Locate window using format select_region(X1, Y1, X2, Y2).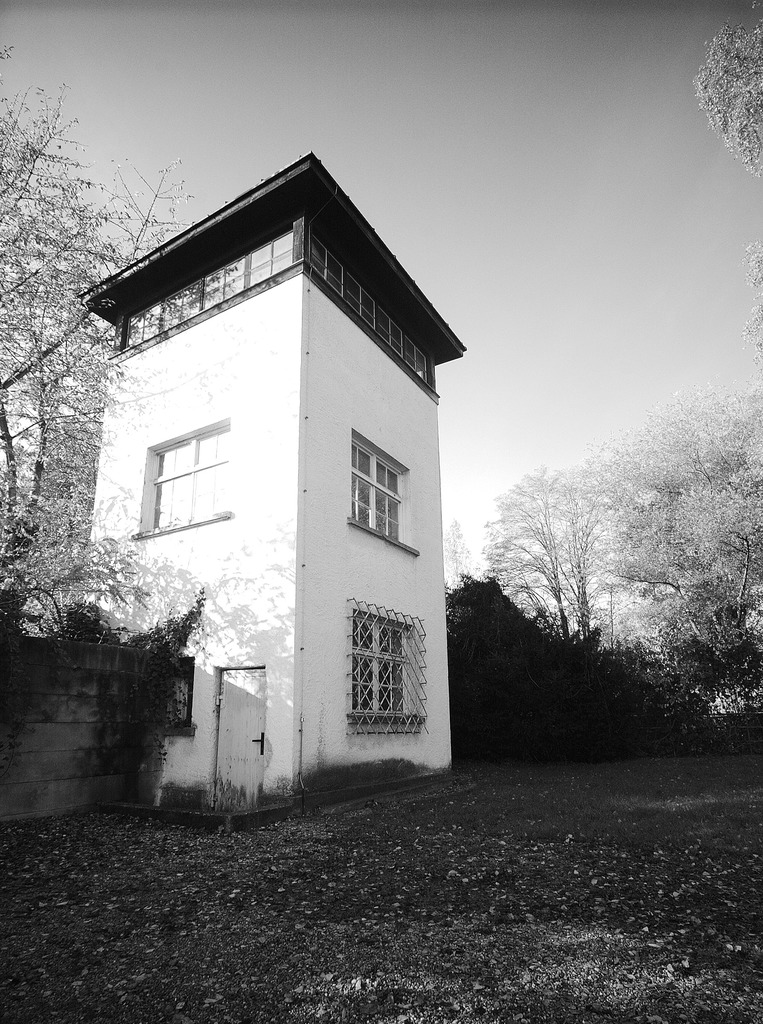
select_region(131, 417, 214, 529).
